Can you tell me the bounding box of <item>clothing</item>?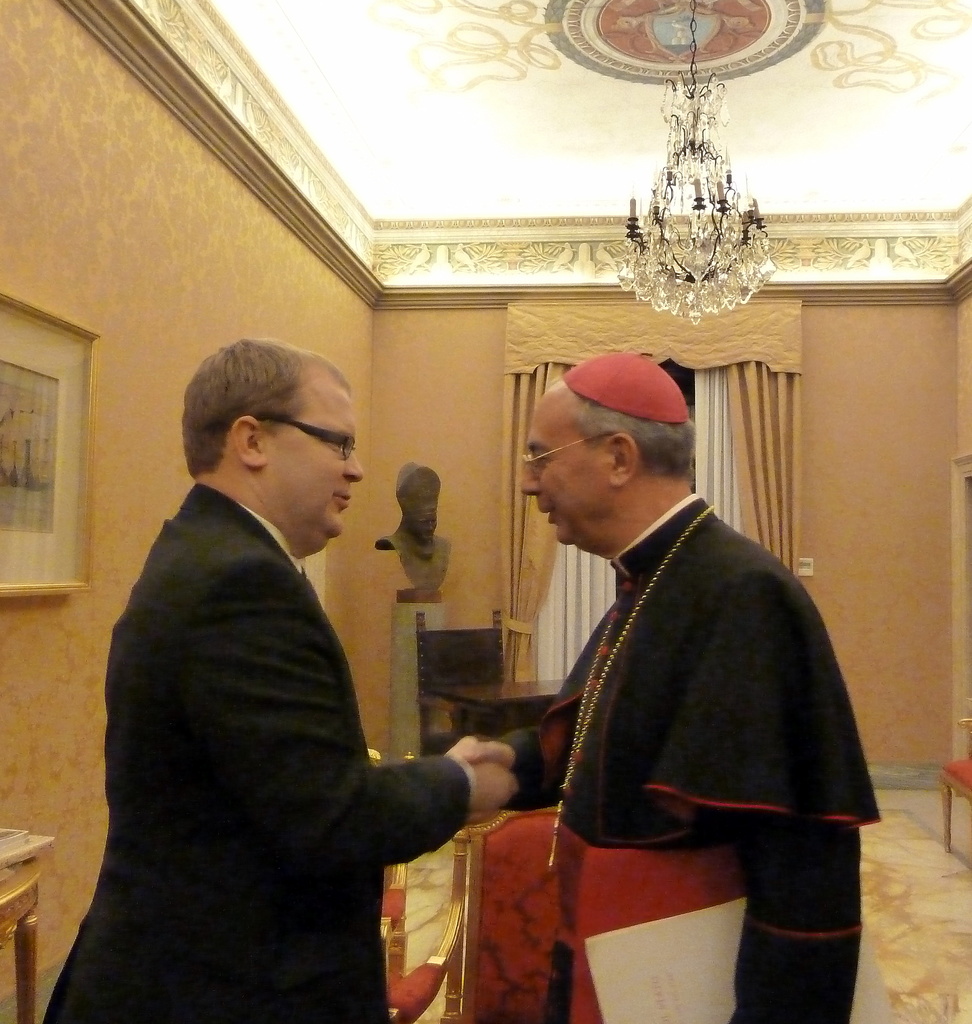
[left=36, top=479, right=474, bottom=1023].
